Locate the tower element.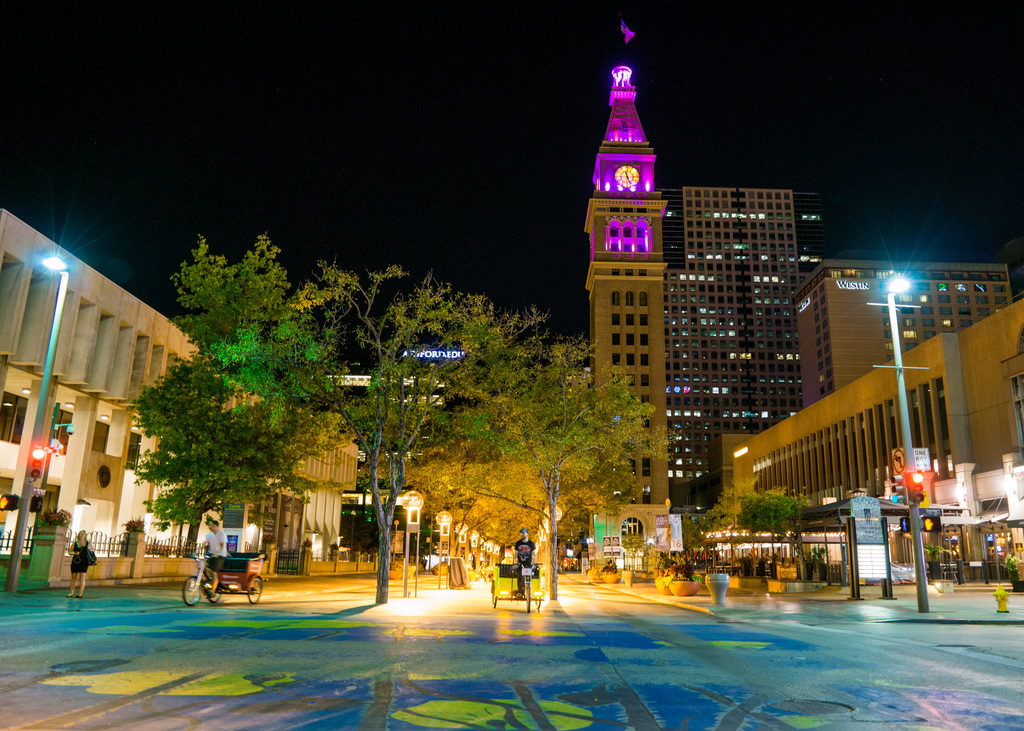
Element bbox: {"left": 799, "top": 262, "right": 1007, "bottom": 396}.
